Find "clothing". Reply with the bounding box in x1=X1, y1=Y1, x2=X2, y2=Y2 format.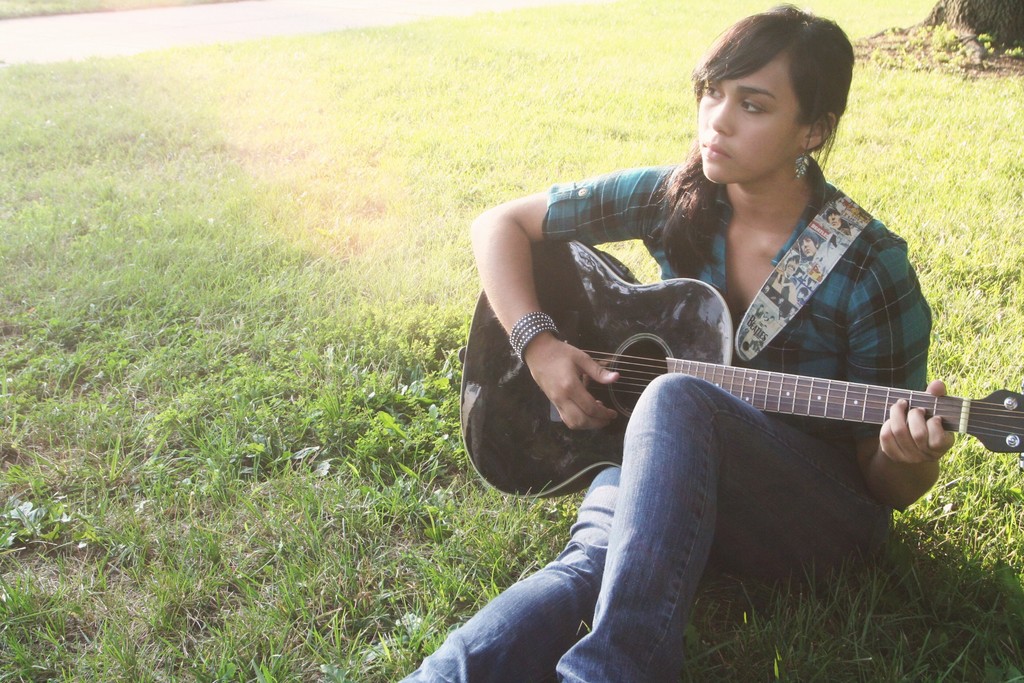
x1=536, y1=104, x2=973, y2=577.
